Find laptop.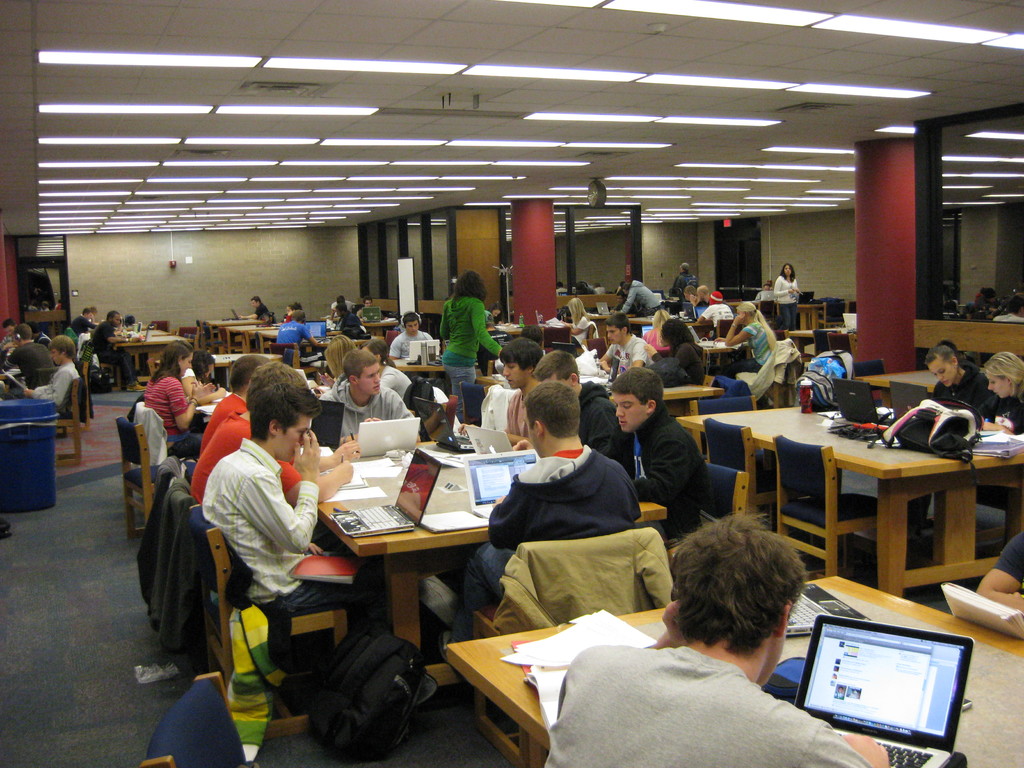
(left=831, top=378, right=890, bottom=422).
